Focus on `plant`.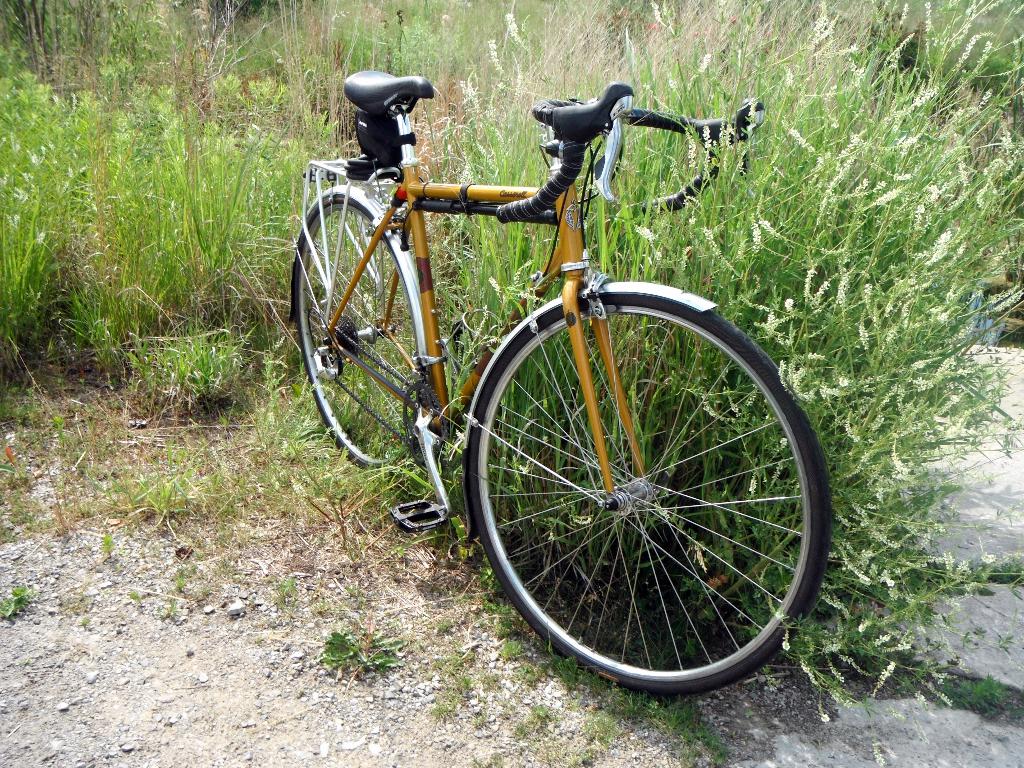
Focused at [left=63, top=86, right=334, bottom=477].
